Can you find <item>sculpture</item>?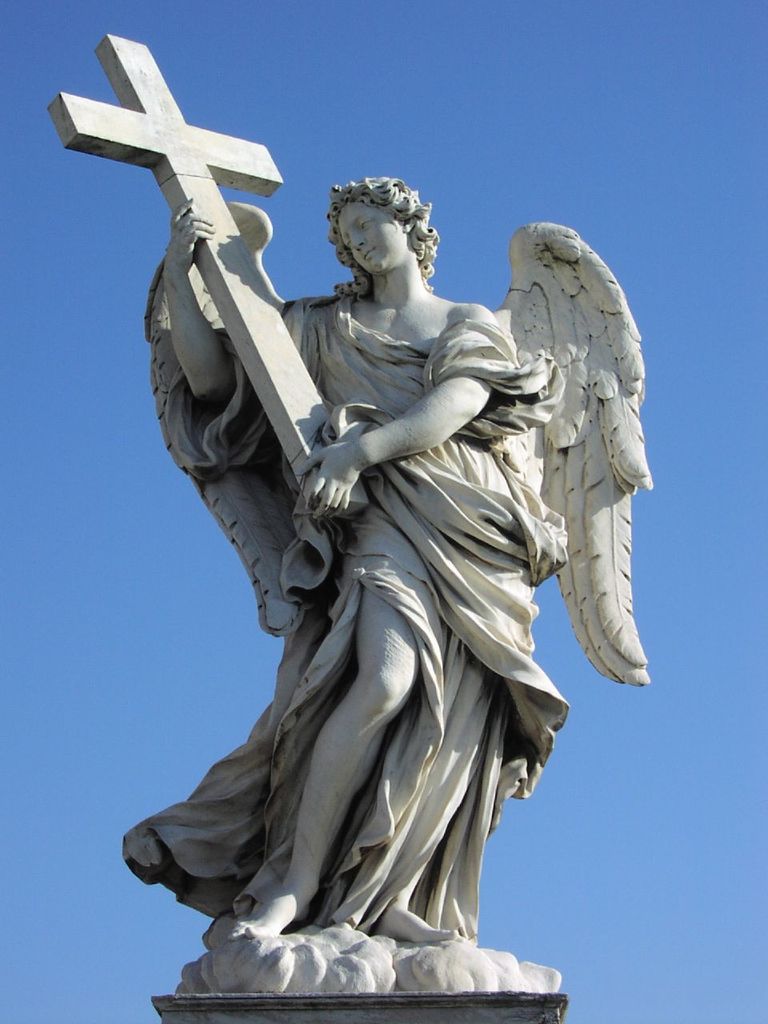
Yes, bounding box: 98:90:650:977.
